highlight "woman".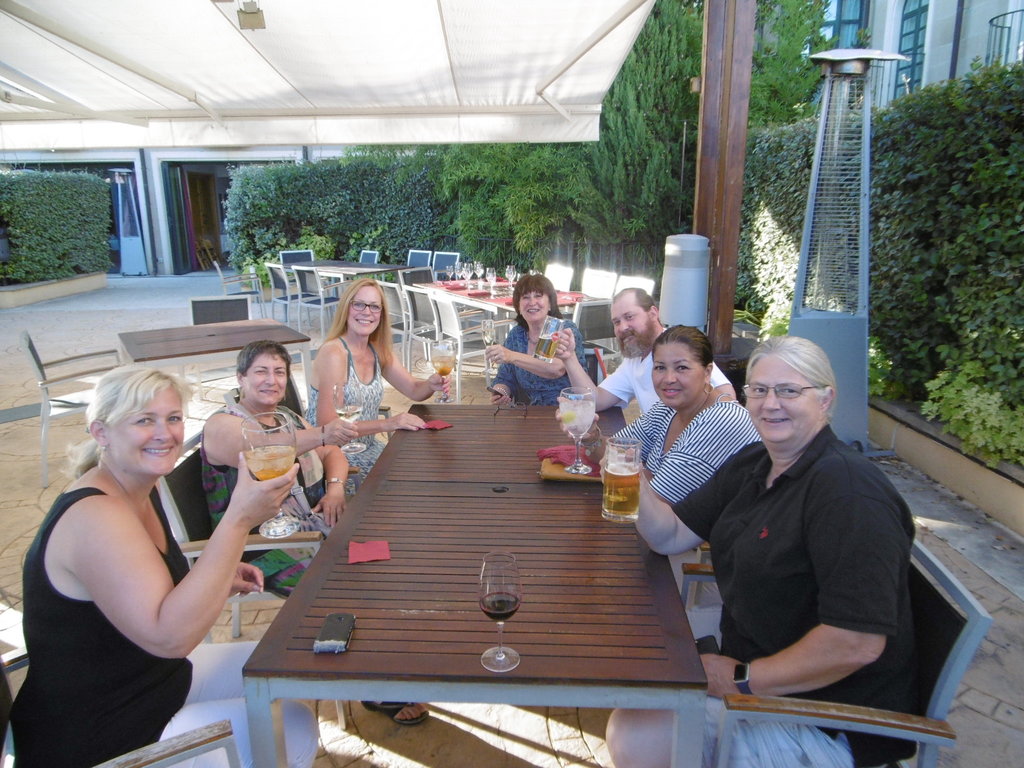
Highlighted region: (x1=0, y1=360, x2=322, y2=767).
